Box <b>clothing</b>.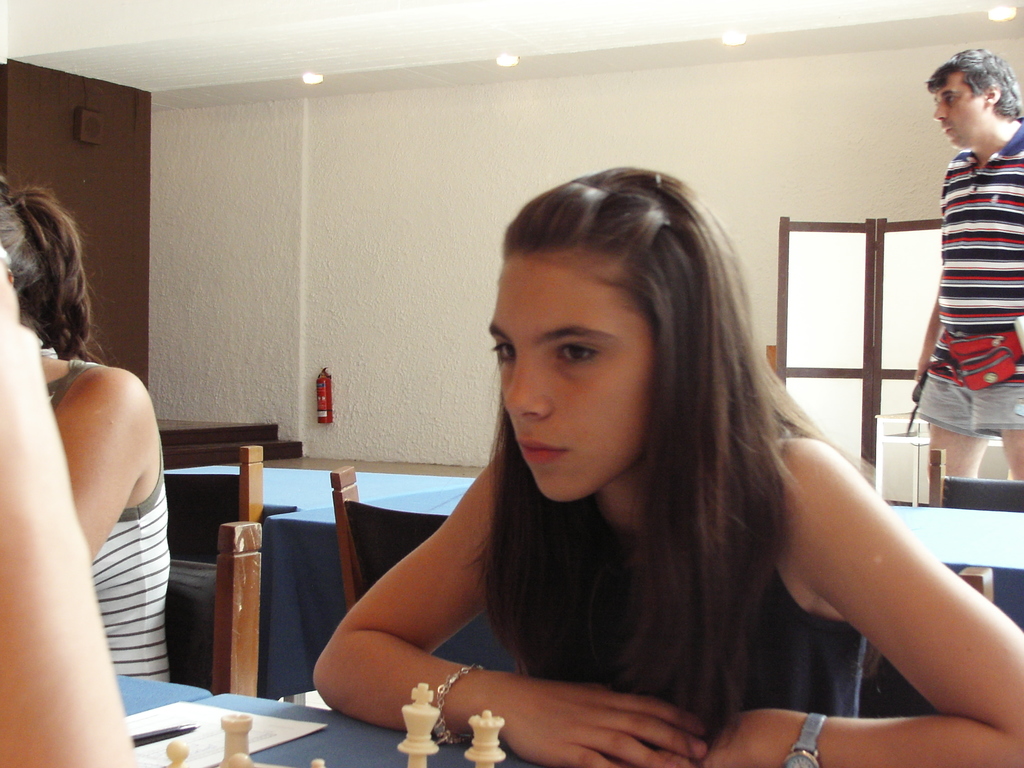
region(726, 436, 870, 715).
